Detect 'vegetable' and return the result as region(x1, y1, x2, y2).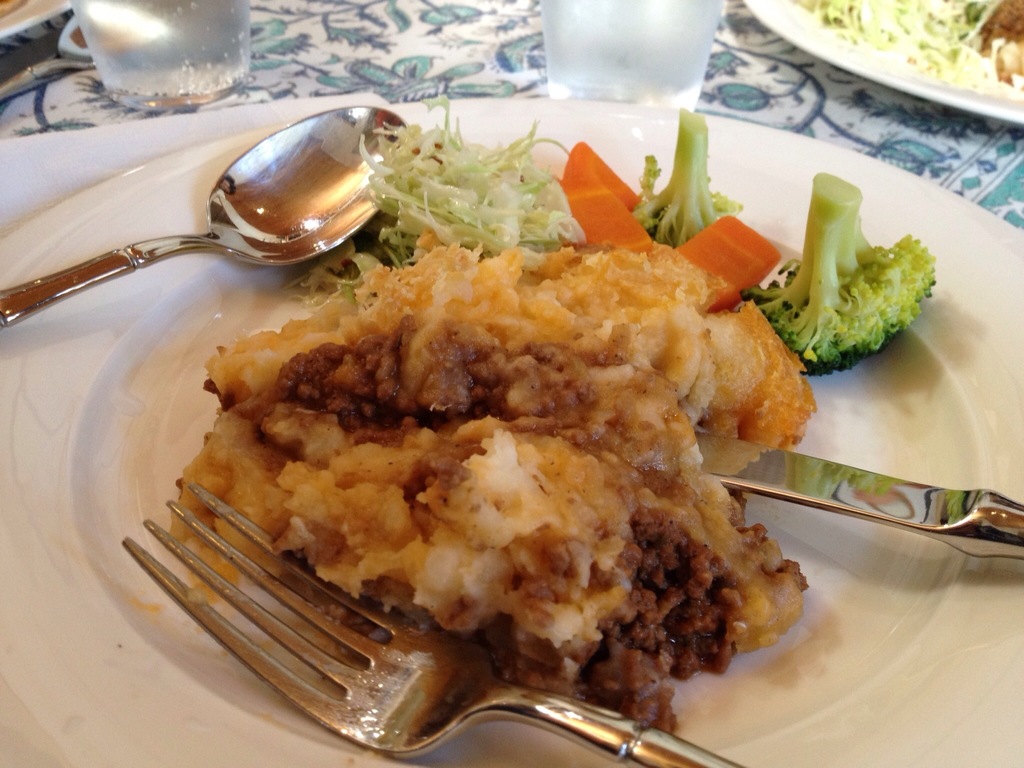
region(358, 128, 572, 253).
